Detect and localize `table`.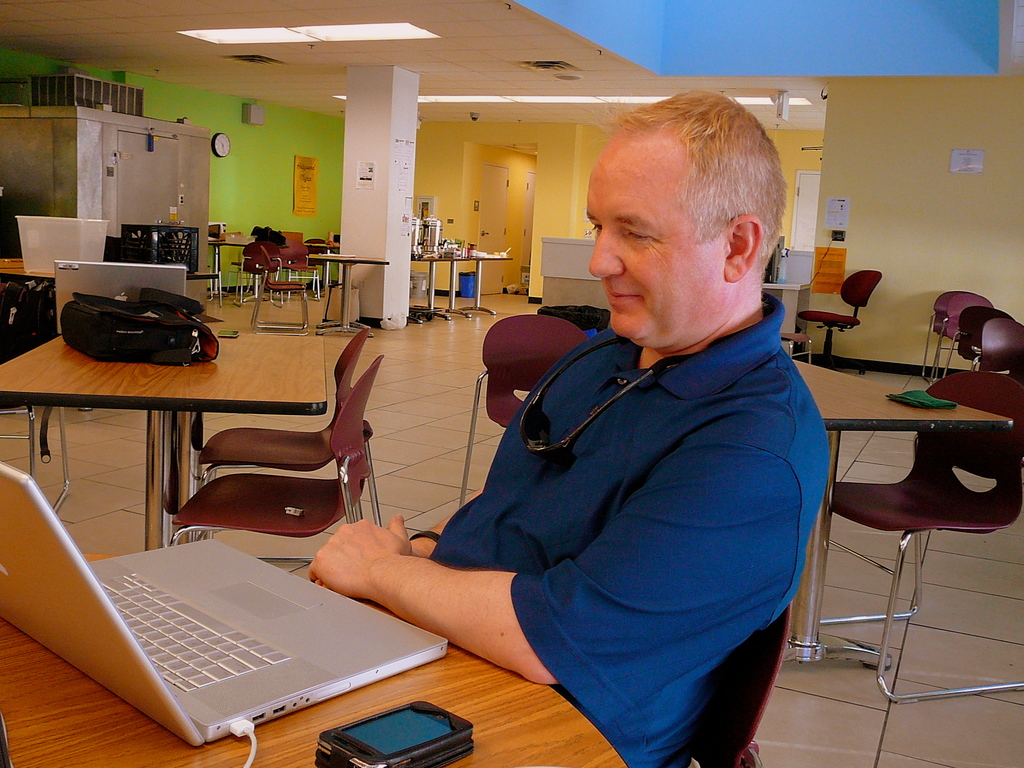
Localized at (left=460, top=253, right=508, bottom=314).
